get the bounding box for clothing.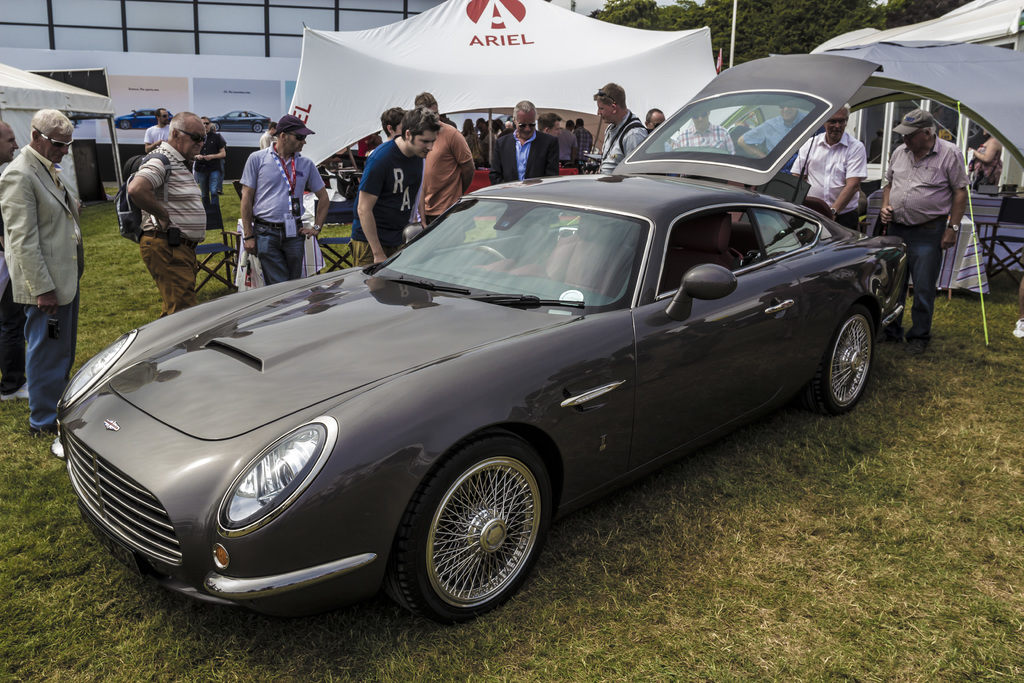
x1=792, y1=133, x2=867, y2=226.
